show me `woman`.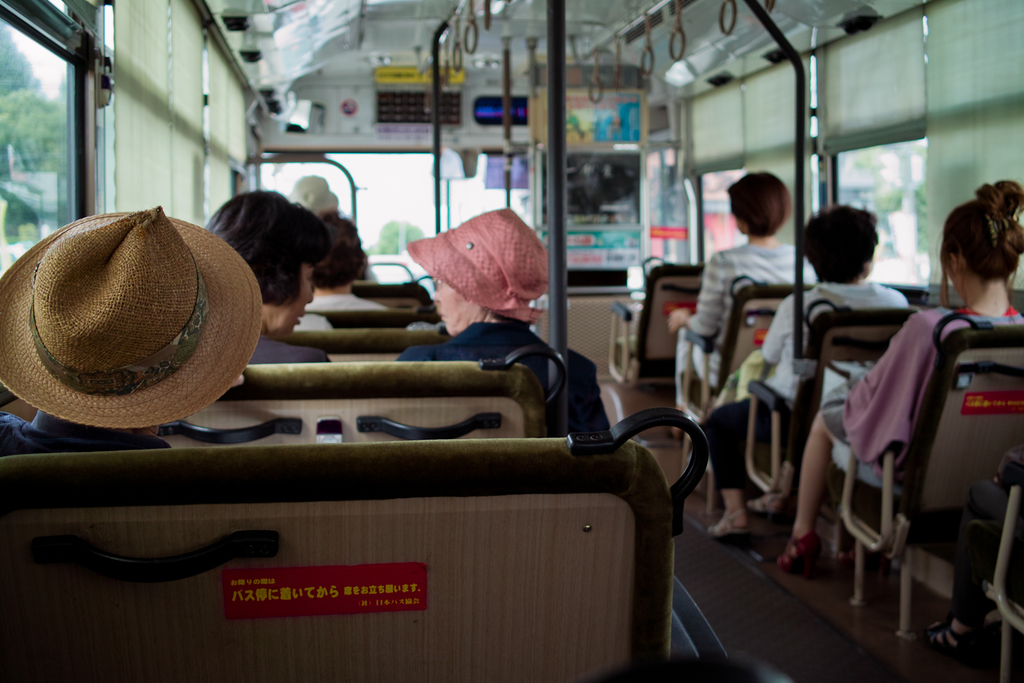
`woman` is here: crop(194, 191, 334, 369).
